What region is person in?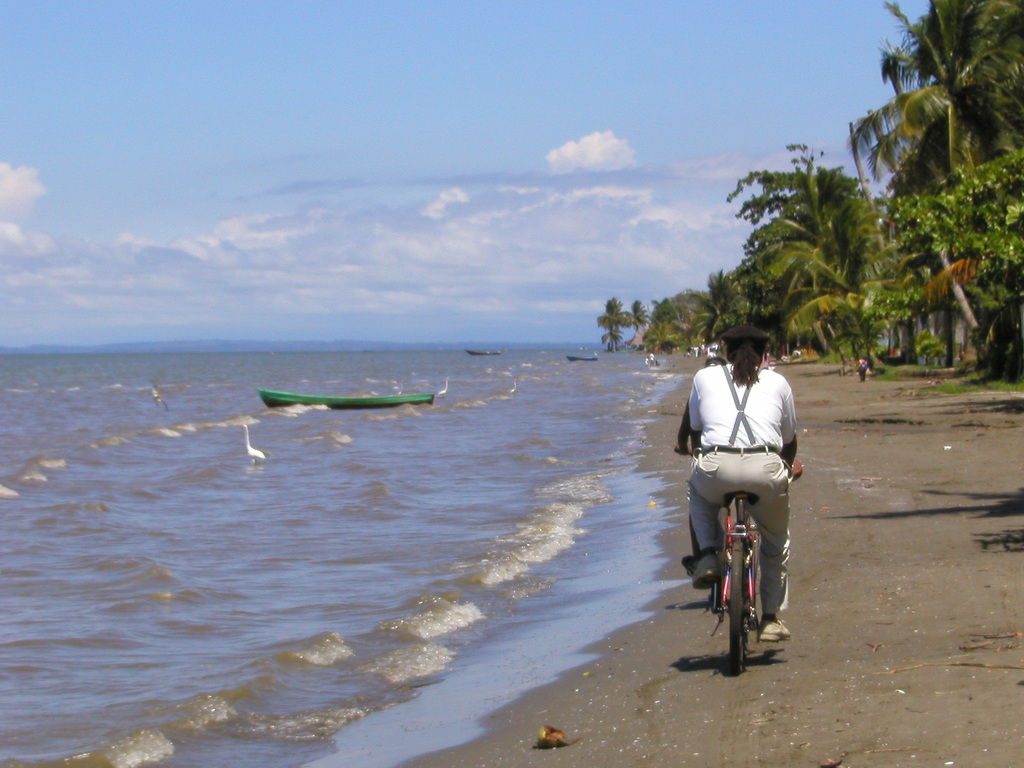
region(689, 314, 799, 654).
